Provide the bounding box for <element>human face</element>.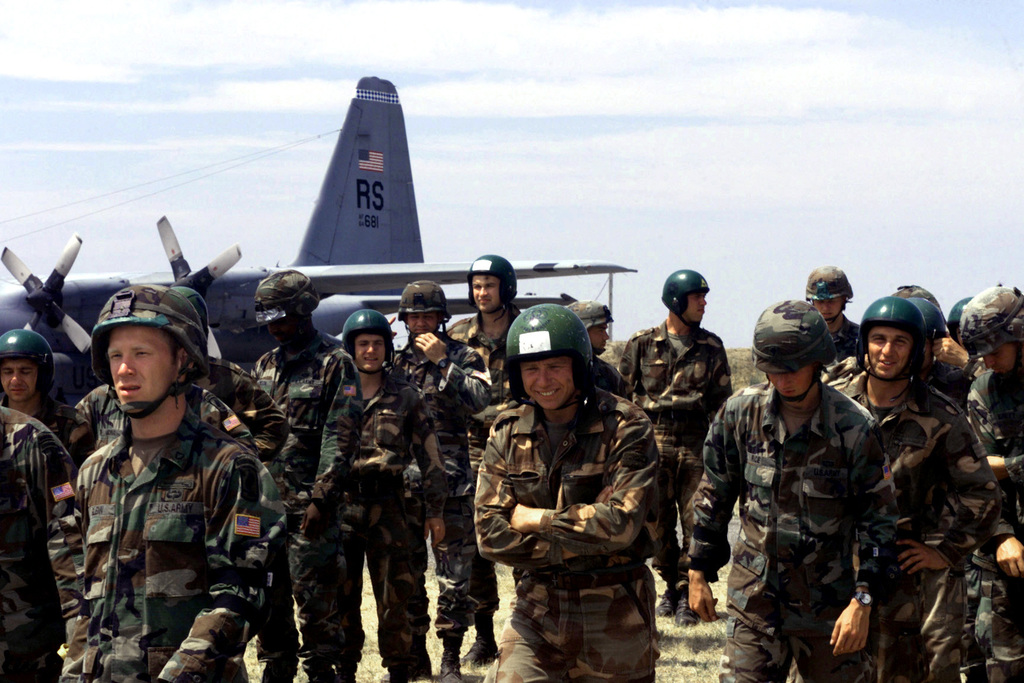
l=525, t=358, r=572, b=409.
